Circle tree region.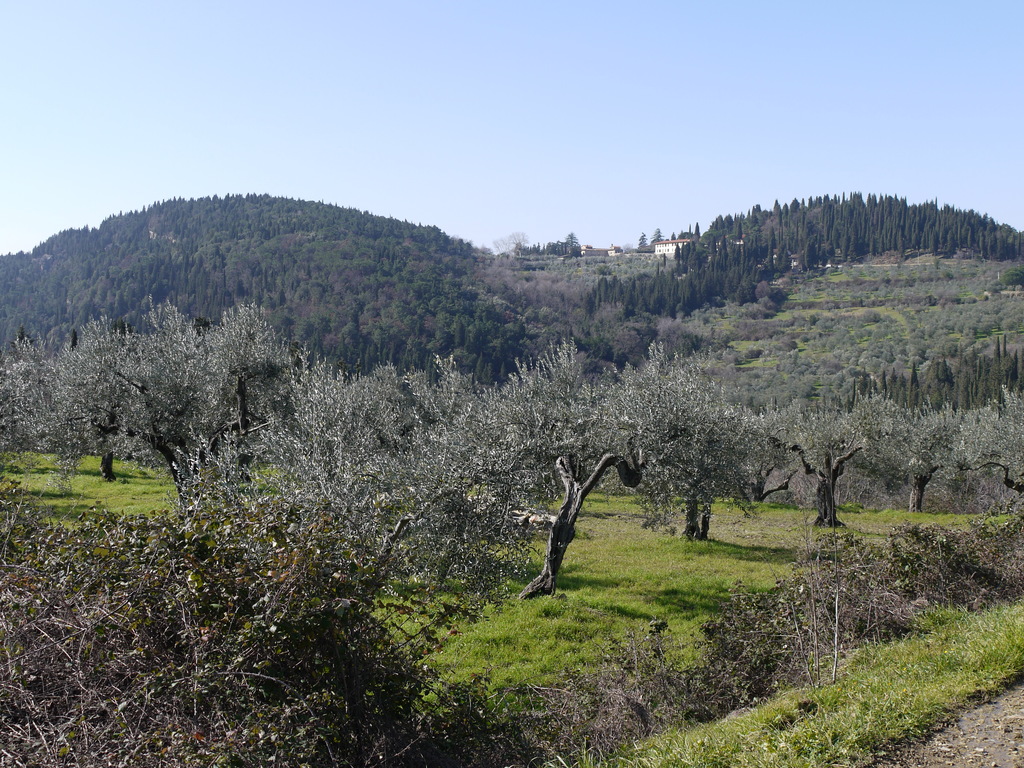
Region: (x1=399, y1=356, x2=513, y2=595).
